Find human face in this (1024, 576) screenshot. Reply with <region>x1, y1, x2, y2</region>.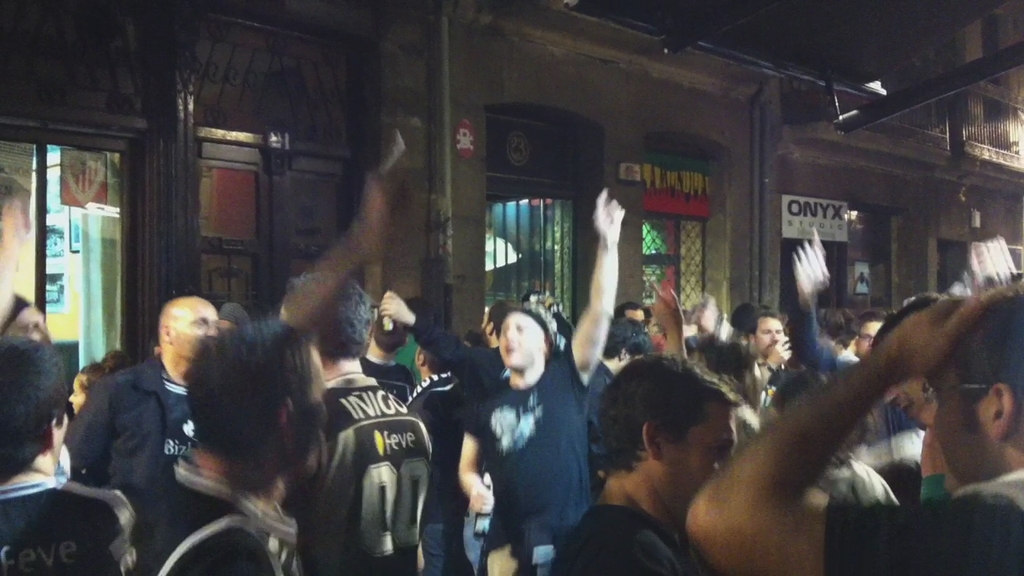
<region>66, 376, 89, 414</region>.
